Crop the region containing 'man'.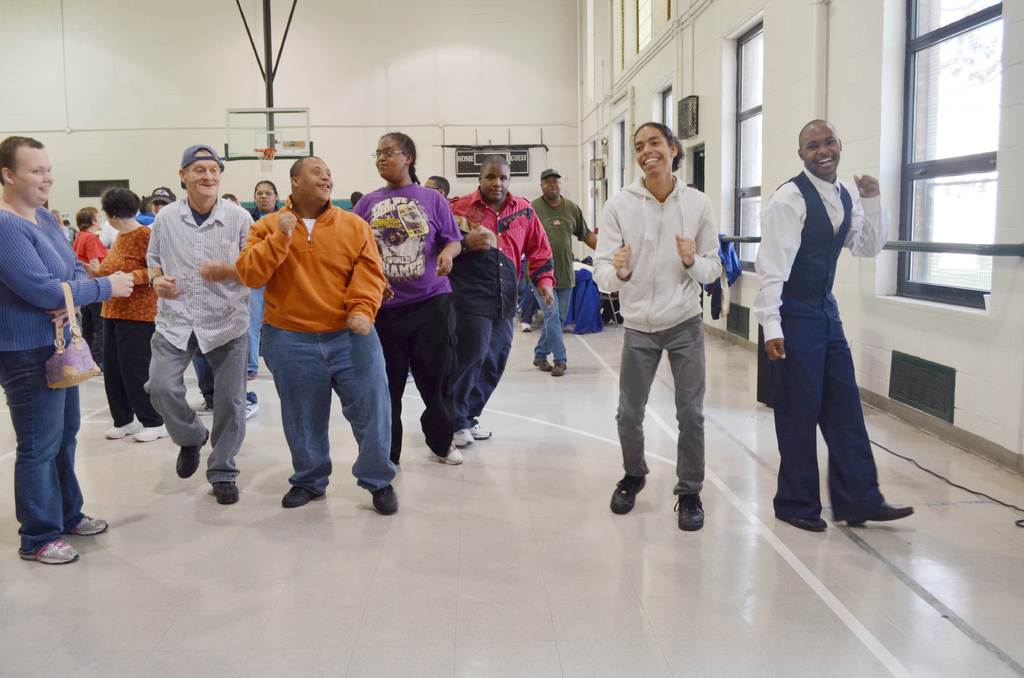
Crop region: {"left": 751, "top": 120, "right": 915, "bottom": 531}.
